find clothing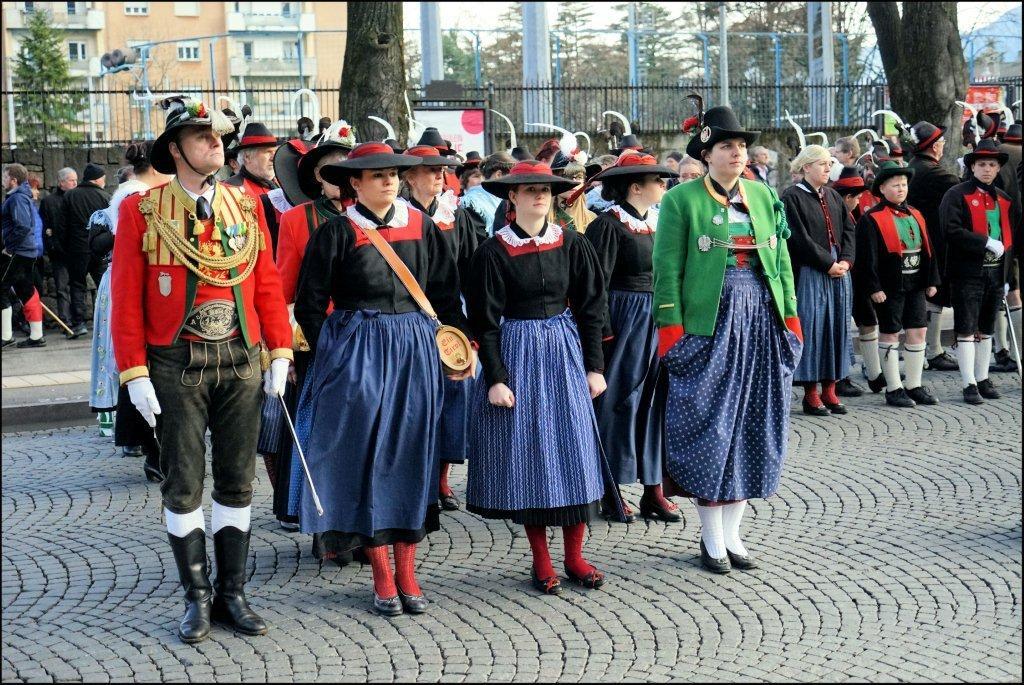
48 179 107 324
